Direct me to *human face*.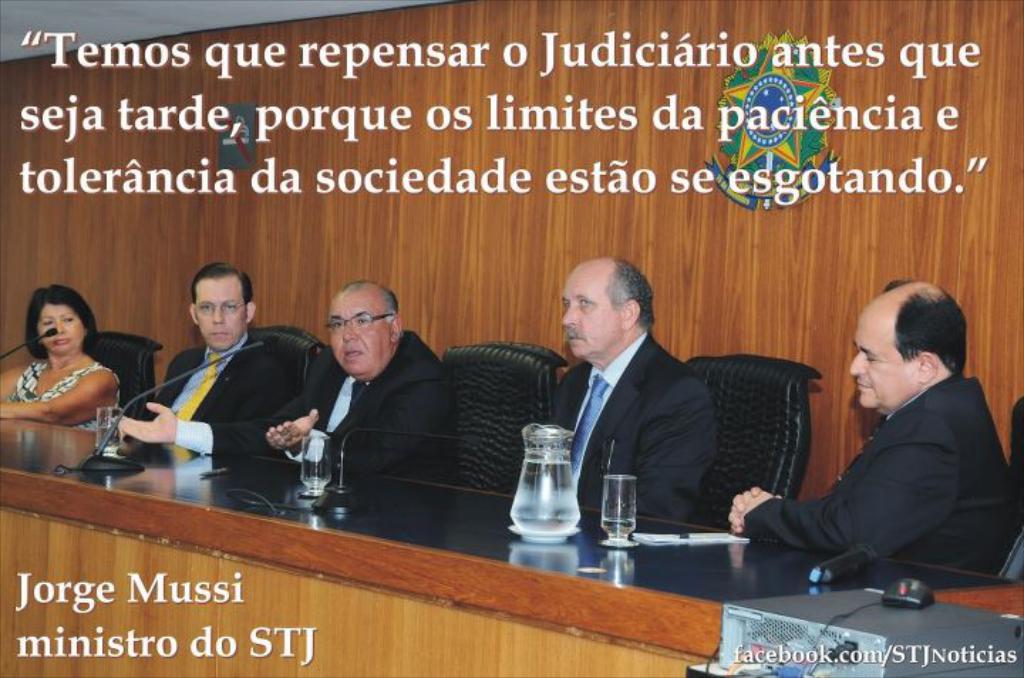
Direction: <region>565, 276, 624, 357</region>.
